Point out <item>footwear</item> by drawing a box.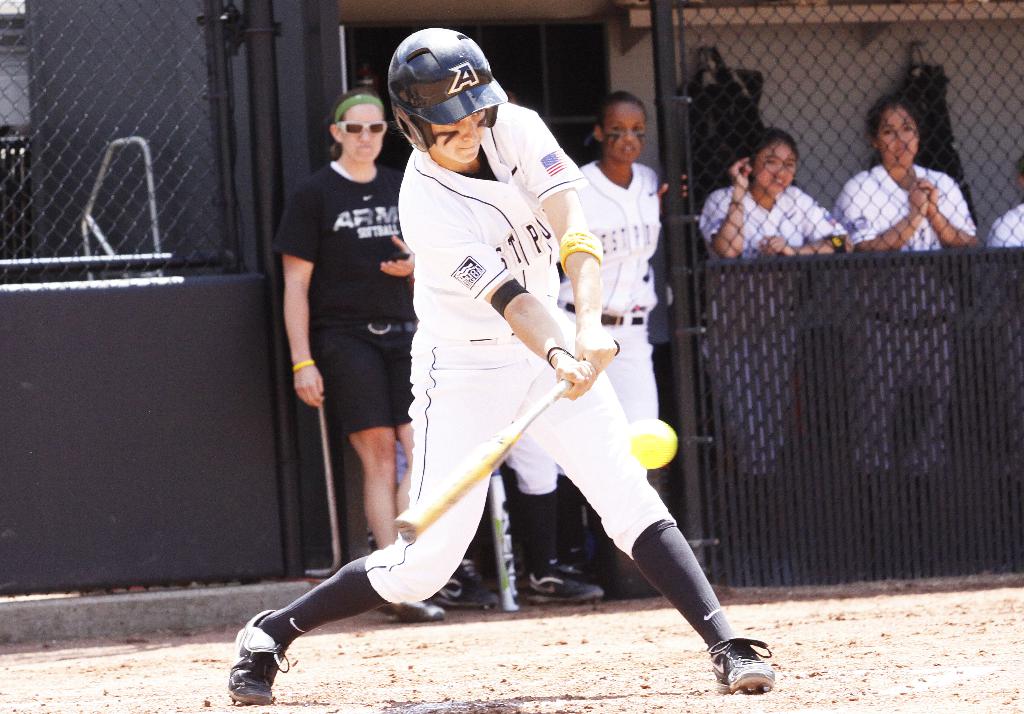
box(423, 551, 500, 606).
